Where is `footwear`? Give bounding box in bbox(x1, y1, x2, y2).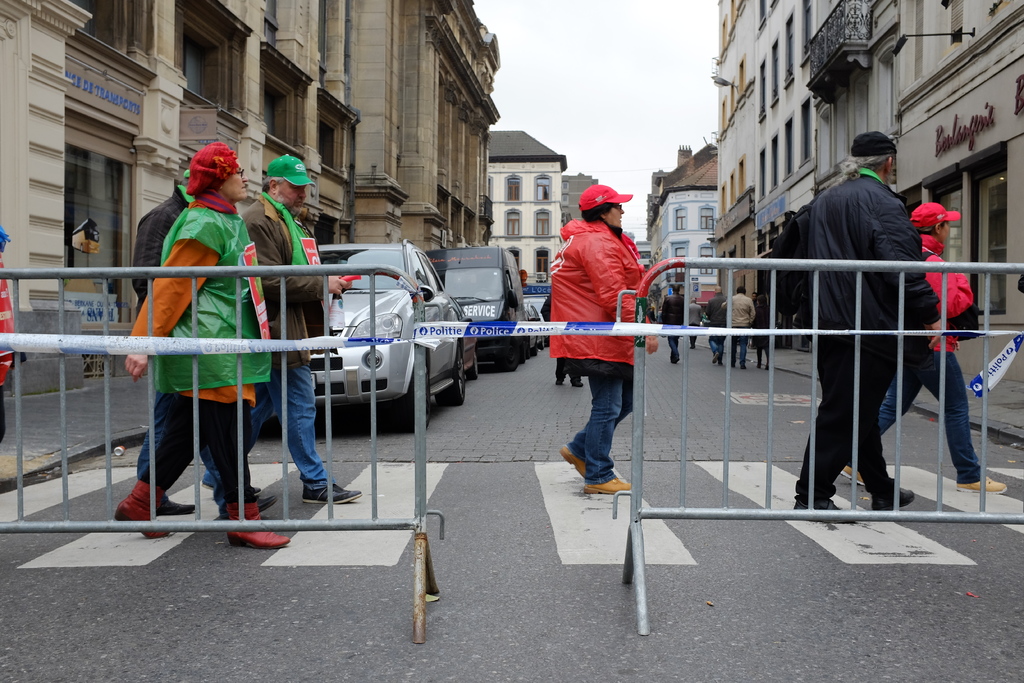
bbox(710, 352, 721, 365).
